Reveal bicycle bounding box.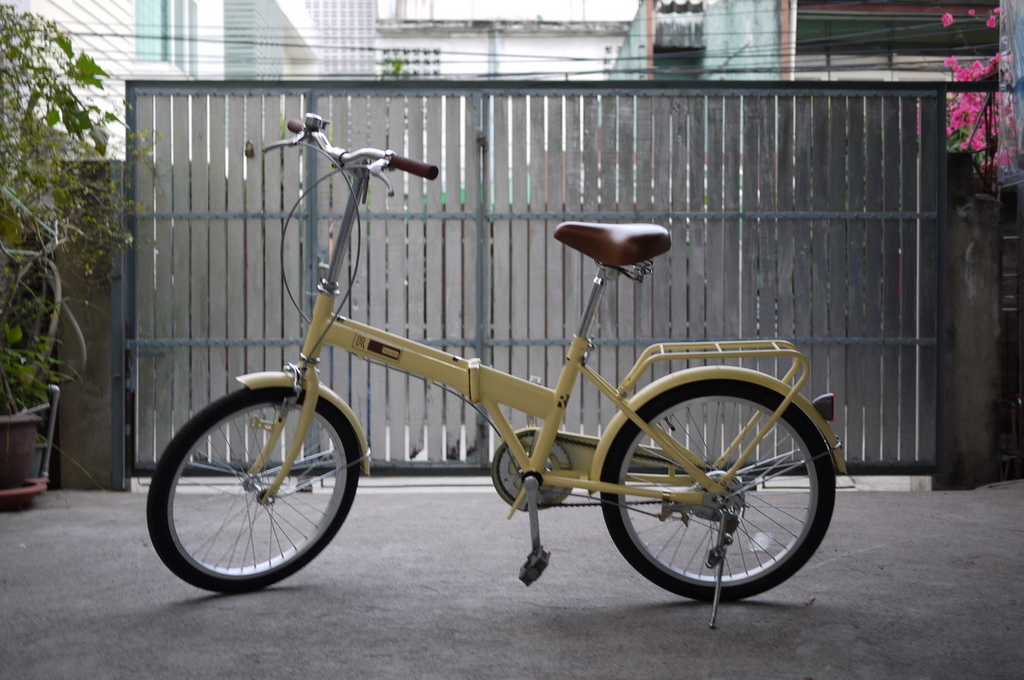
Revealed: 128:114:818:602.
